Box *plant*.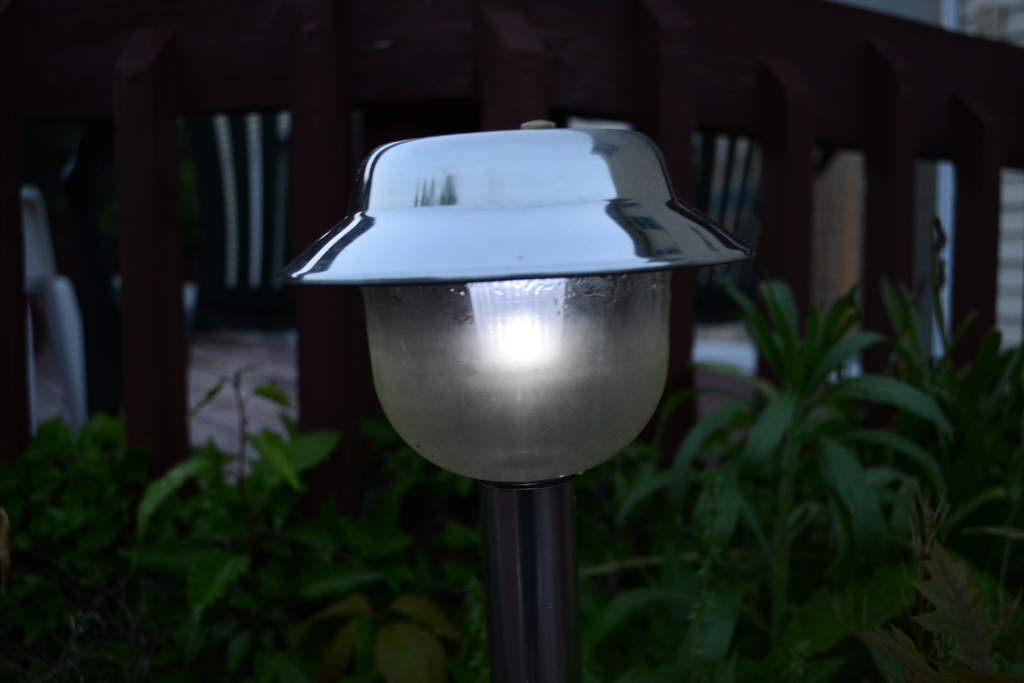
575,263,958,682.
